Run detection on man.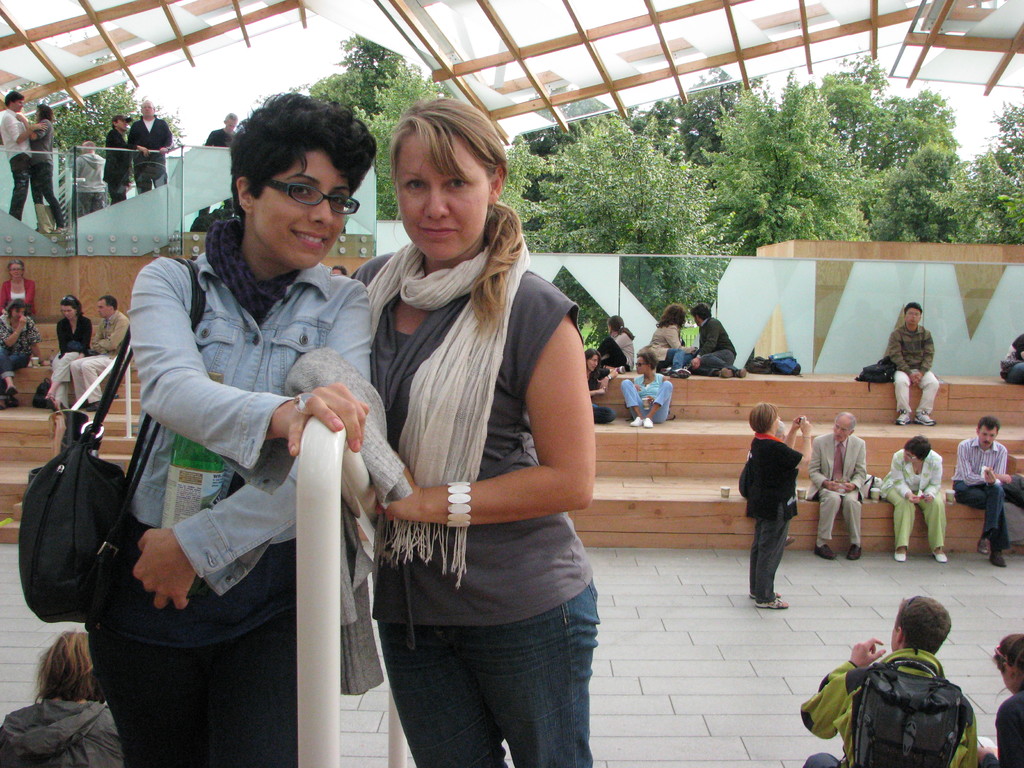
Result: <box>125,97,175,193</box>.
